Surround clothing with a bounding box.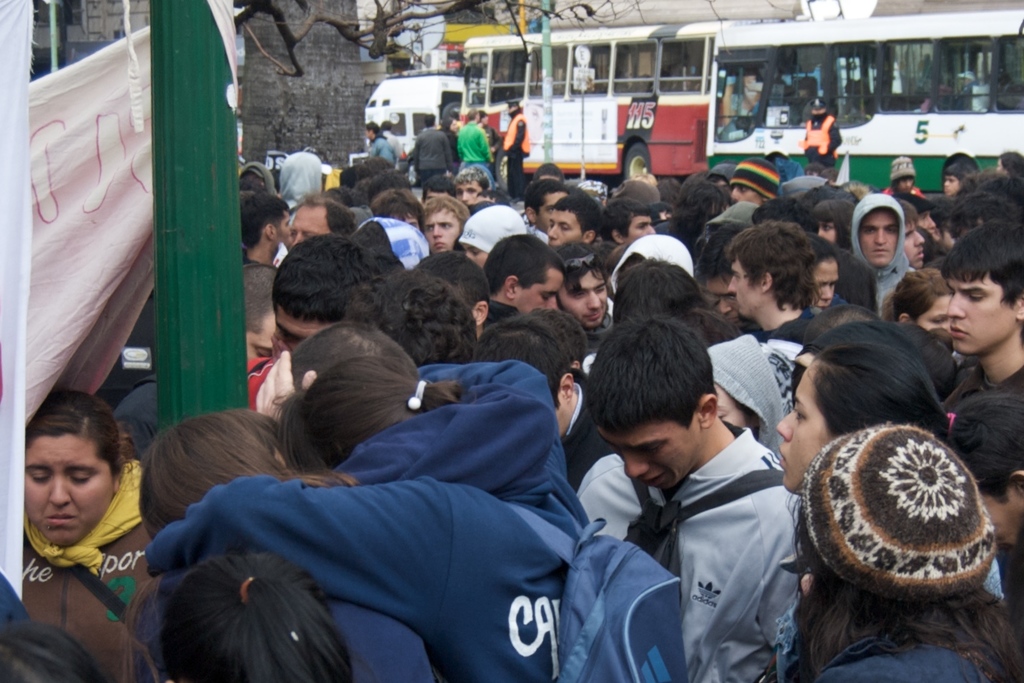
(886, 180, 917, 194).
